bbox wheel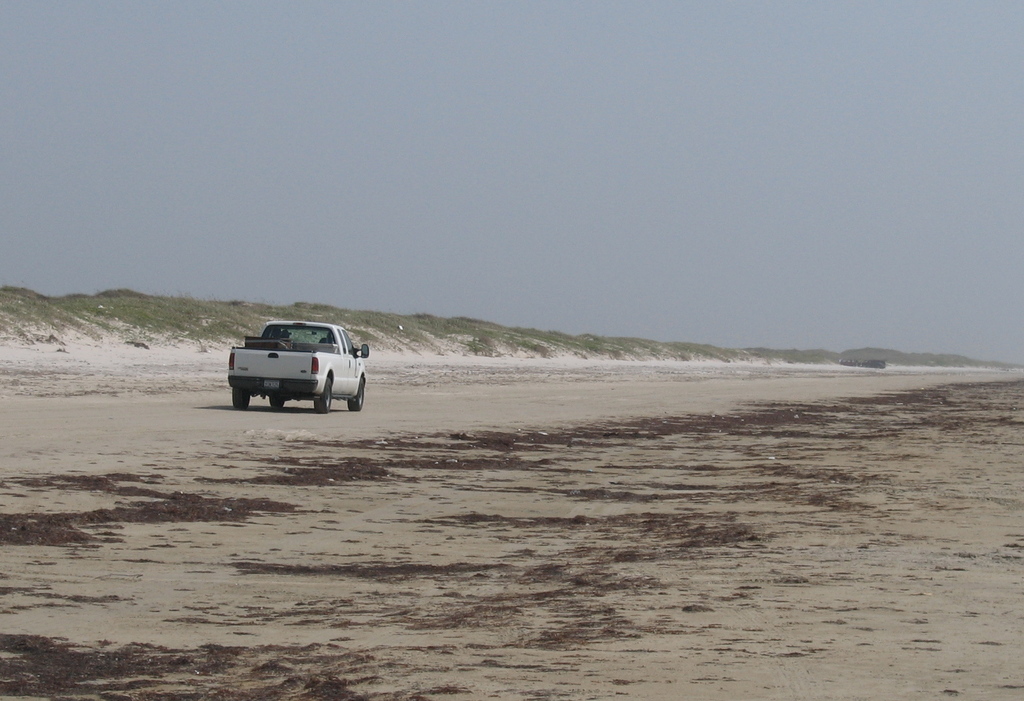
pyautogui.locateOnScreen(271, 392, 283, 406)
